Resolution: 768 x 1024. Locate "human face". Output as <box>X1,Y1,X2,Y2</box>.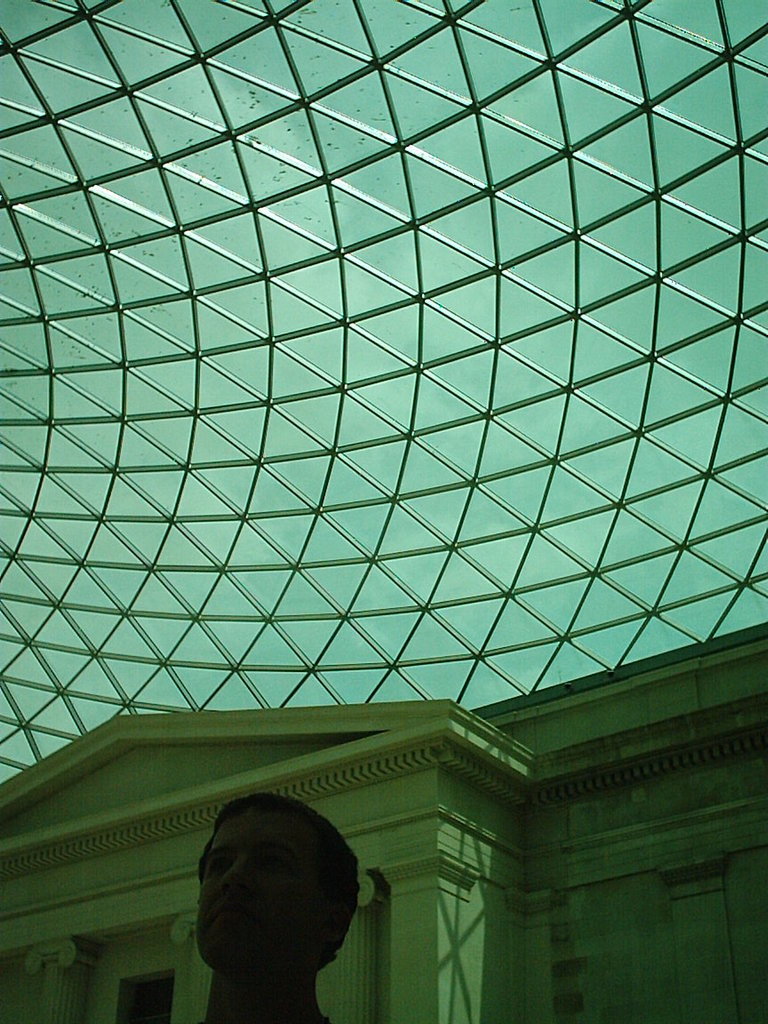
<box>199,812,332,972</box>.
